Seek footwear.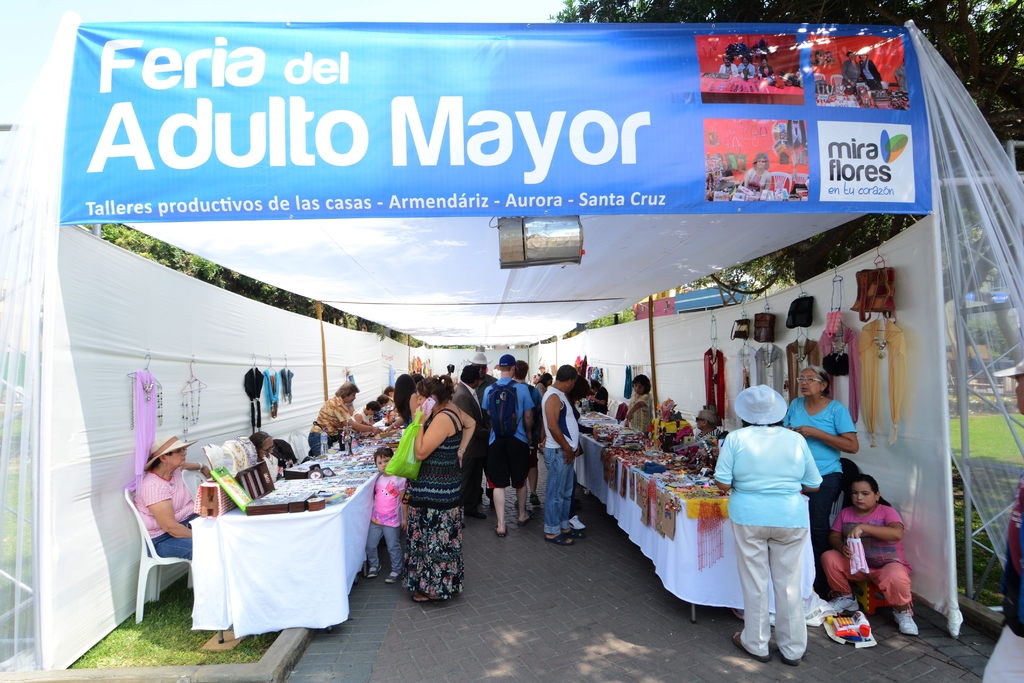
Rect(572, 514, 584, 533).
